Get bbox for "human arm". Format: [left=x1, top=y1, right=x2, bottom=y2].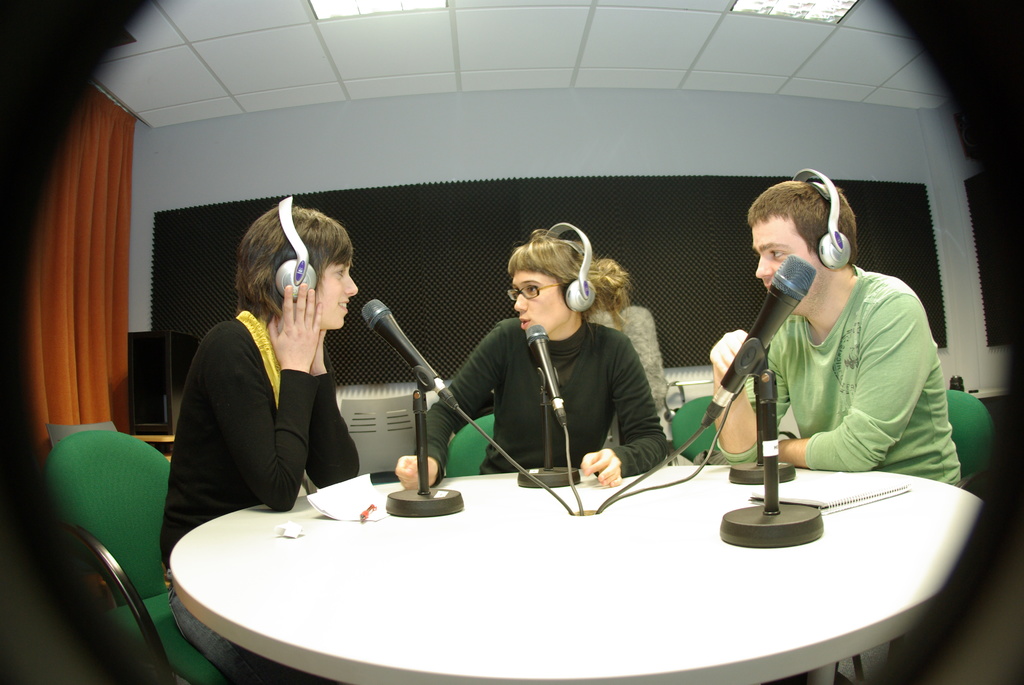
[left=559, top=335, right=666, bottom=485].
